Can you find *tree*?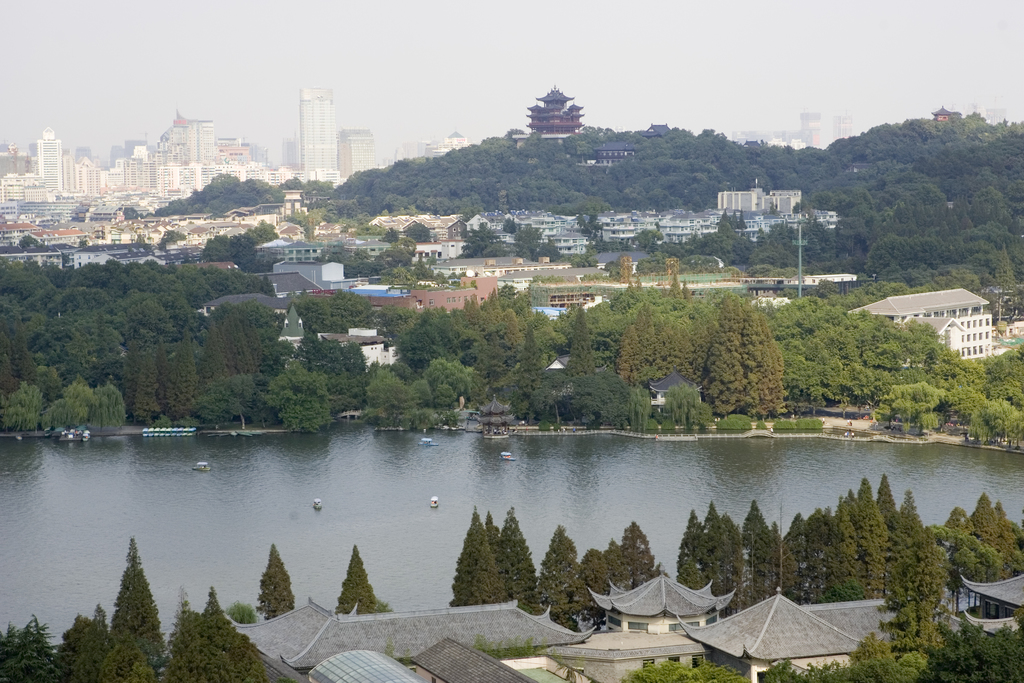
Yes, bounding box: [x1=699, y1=503, x2=731, y2=598].
